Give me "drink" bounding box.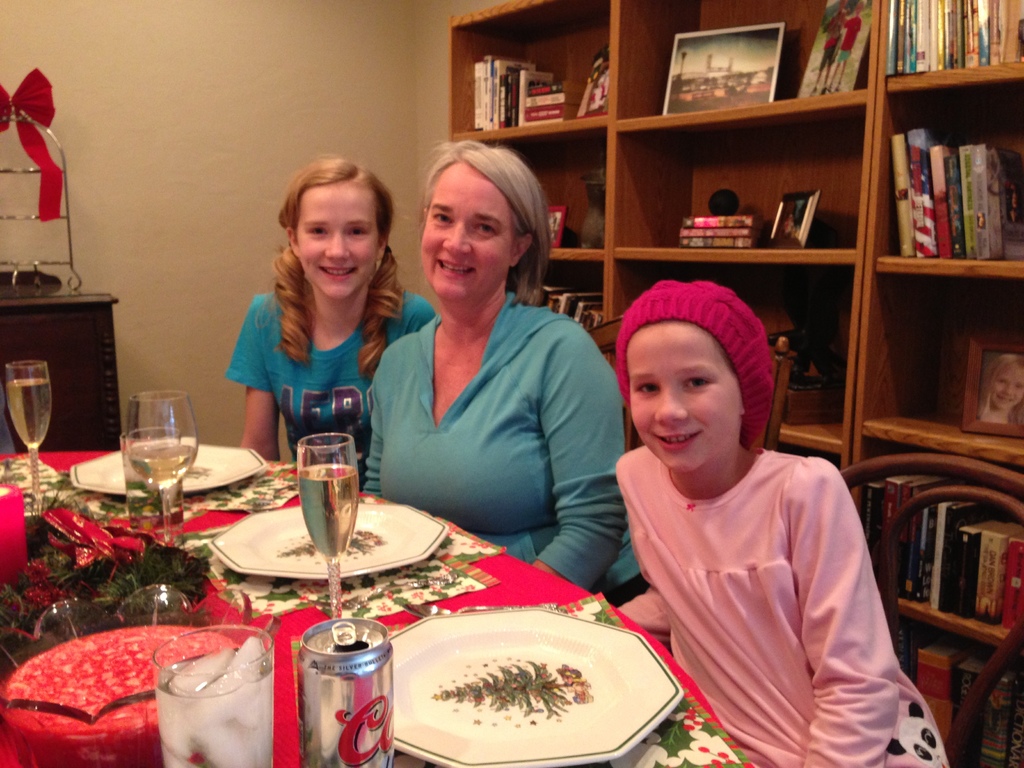
BBox(147, 643, 273, 767).
